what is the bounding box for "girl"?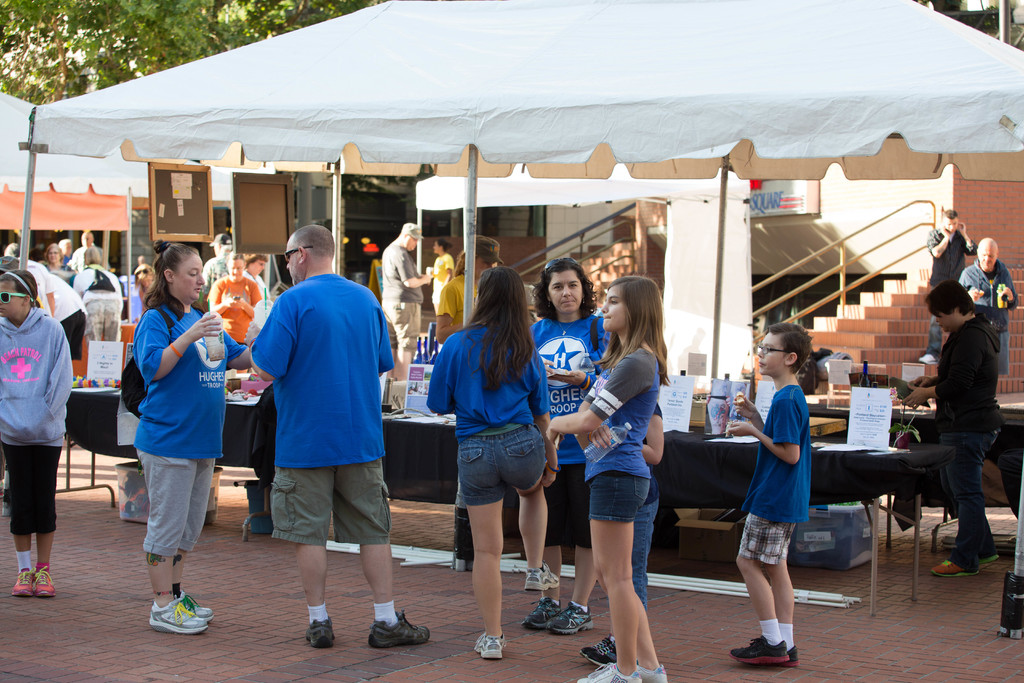
bbox=[545, 273, 668, 682].
